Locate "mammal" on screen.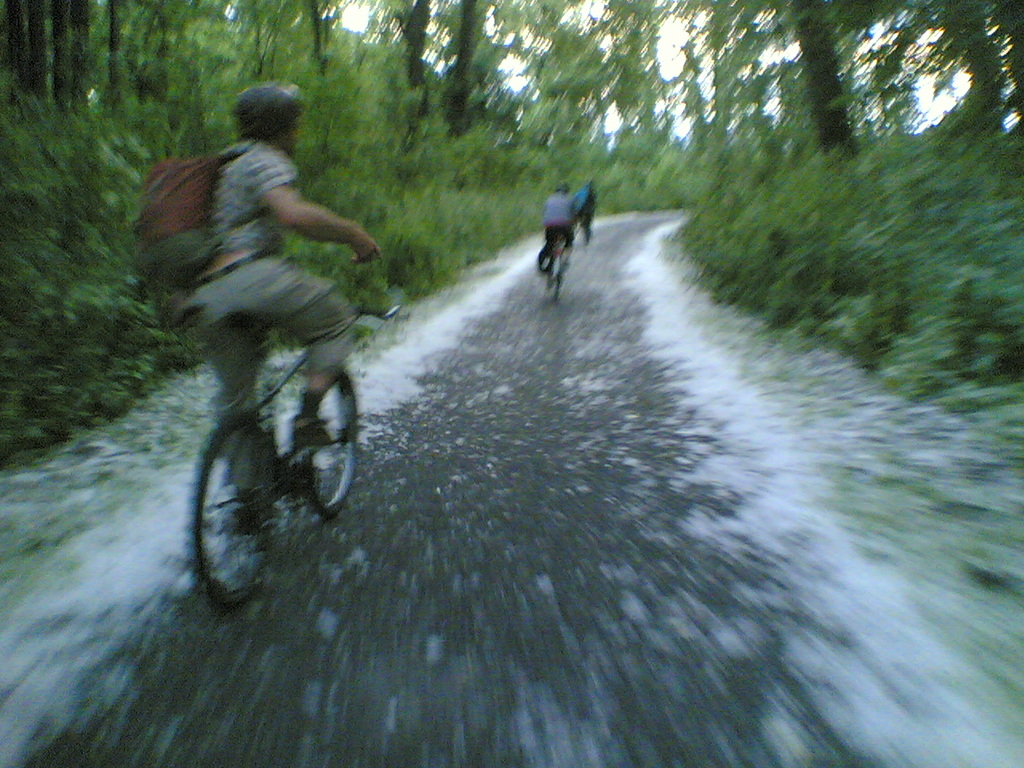
On screen at 542/182/578/263.
